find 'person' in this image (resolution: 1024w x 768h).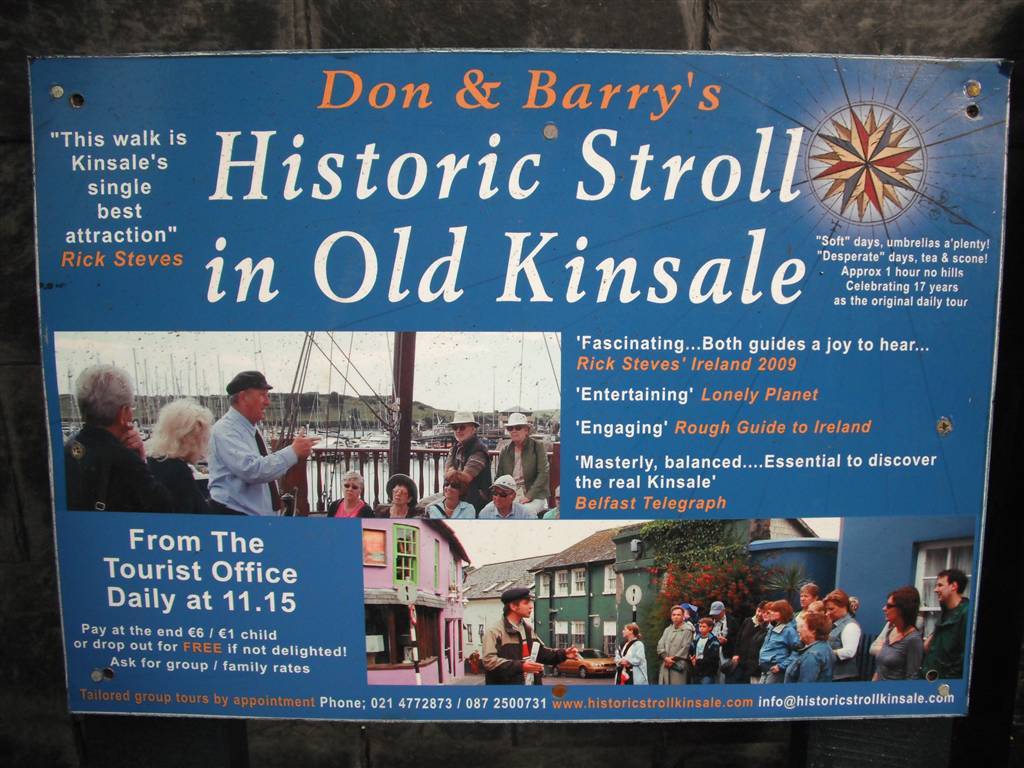
x1=476, y1=477, x2=533, y2=523.
